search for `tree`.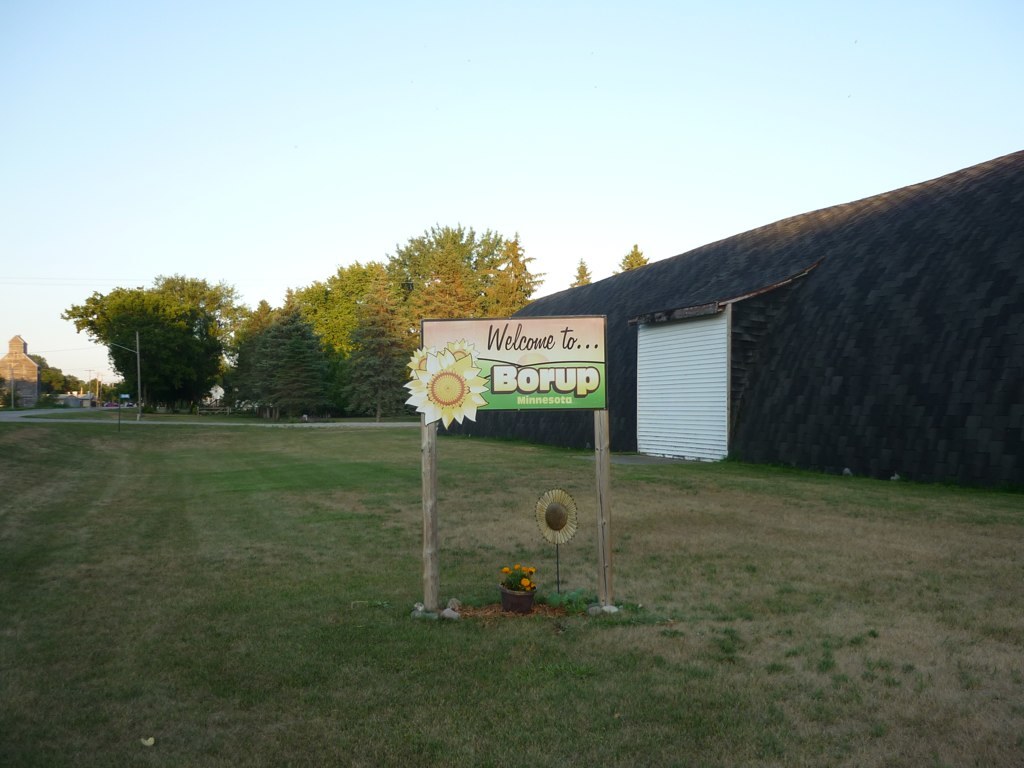
Found at Rect(276, 267, 346, 337).
